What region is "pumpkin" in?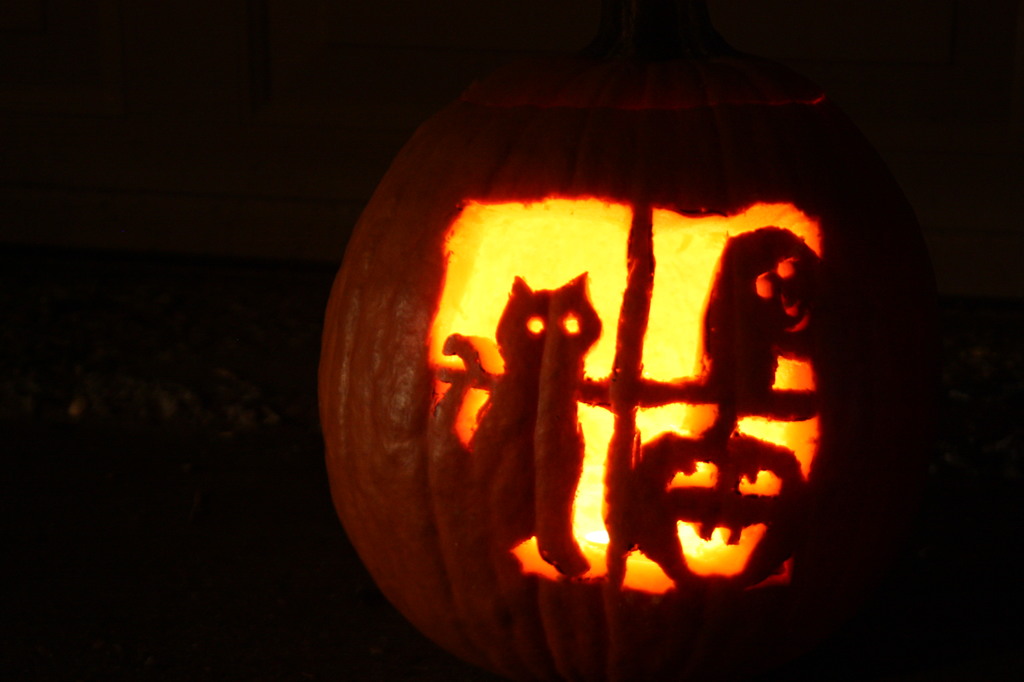
select_region(313, 0, 916, 681).
